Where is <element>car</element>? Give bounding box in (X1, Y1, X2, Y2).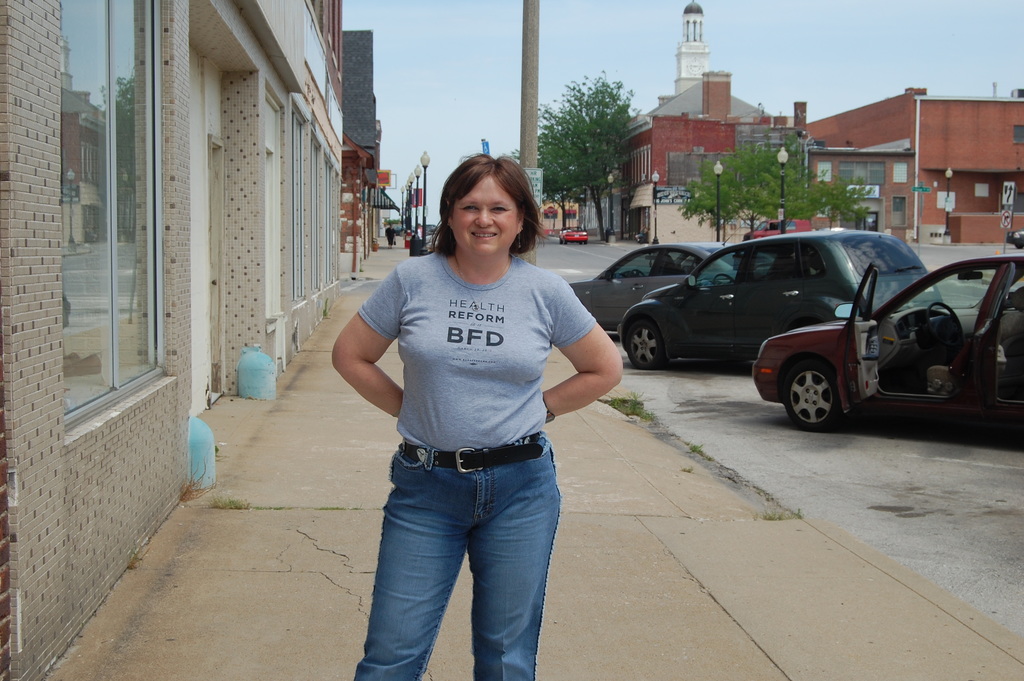
(811, 243, 1023, 433).
